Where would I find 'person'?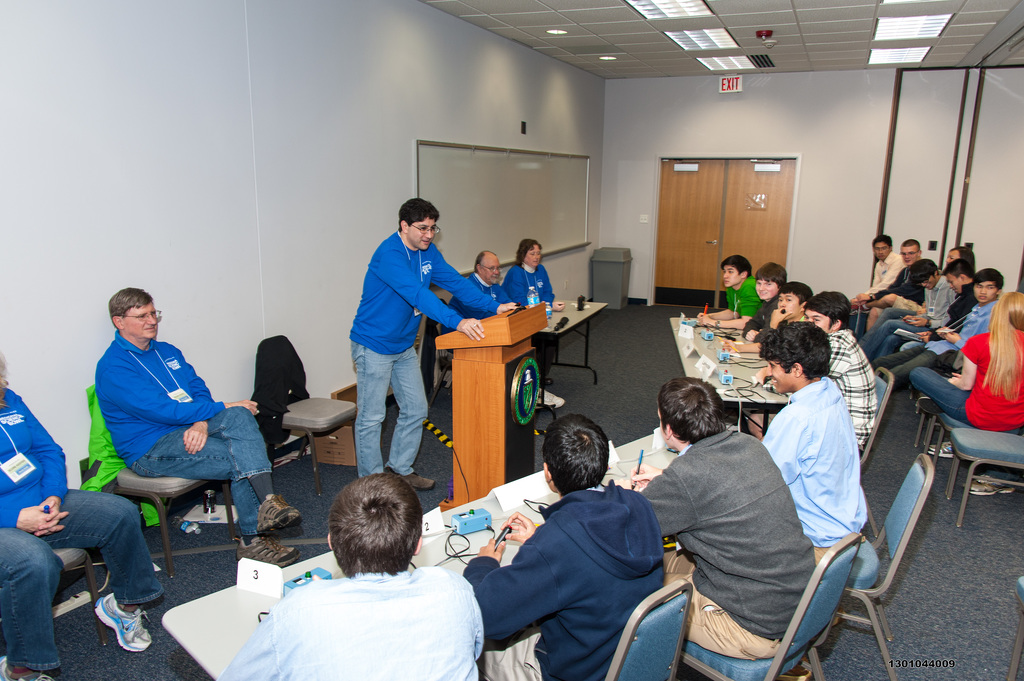
At [x1=799, y1=288, x2=878, y2=445].
